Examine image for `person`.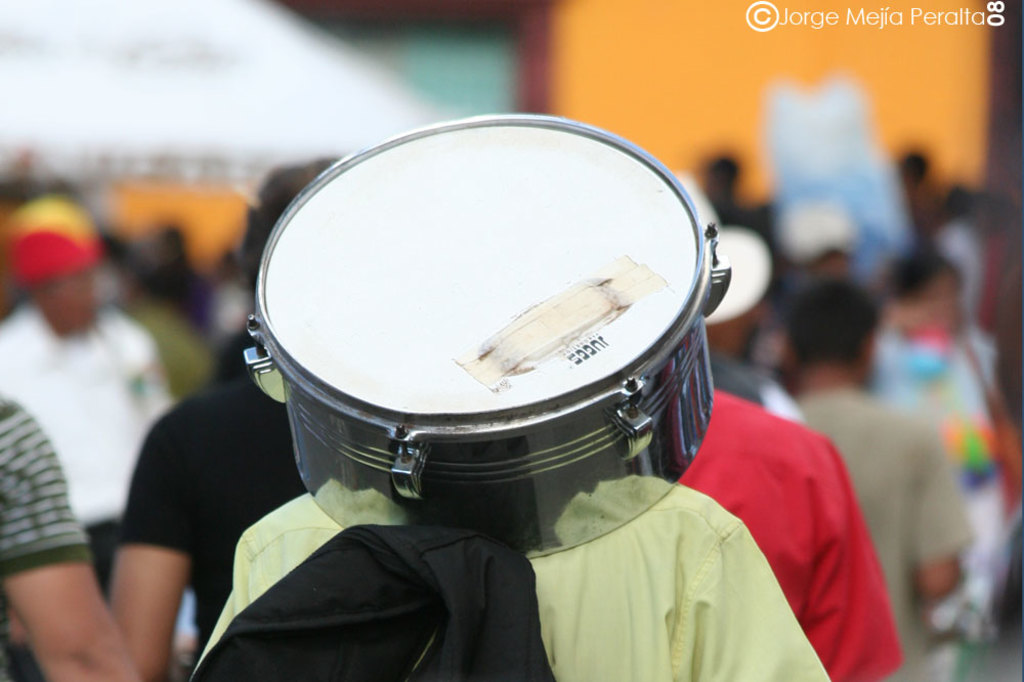
Examination result: <bbox>0, 384, 140, 681</bbox>.
